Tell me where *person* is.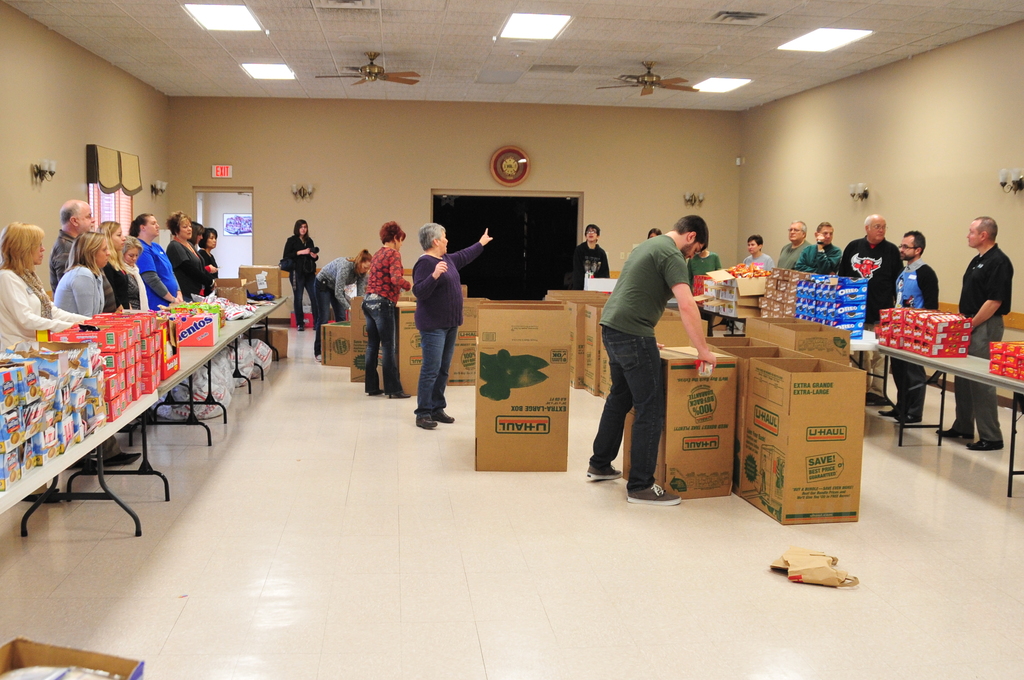
*person* is at (left=410, top=222, right=496, bottom=432).
